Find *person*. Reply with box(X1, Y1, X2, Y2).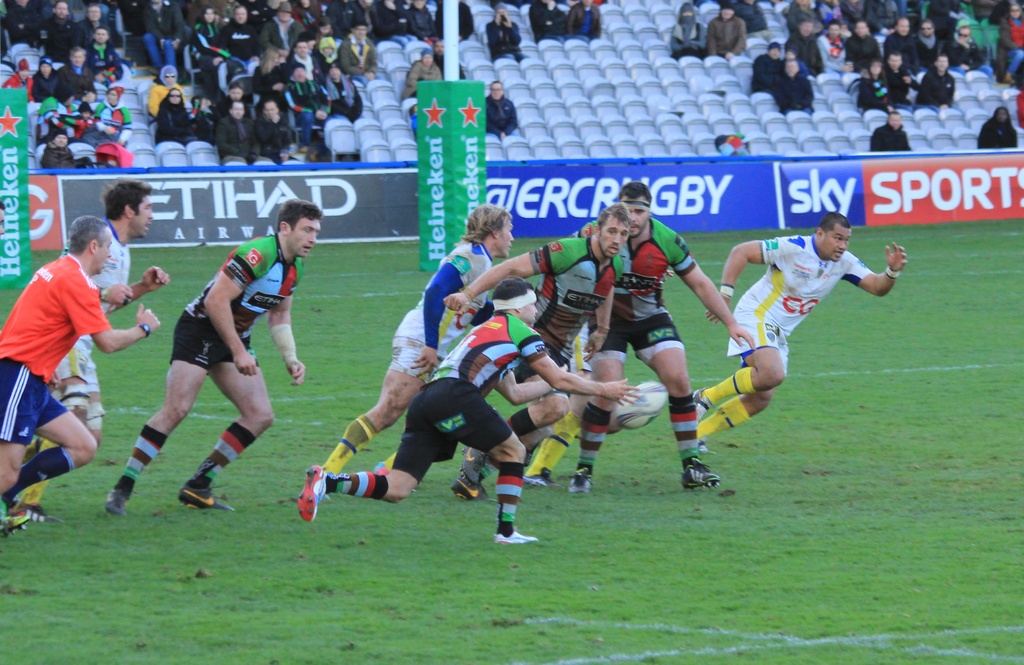
box(18, 179, 174, 520).
